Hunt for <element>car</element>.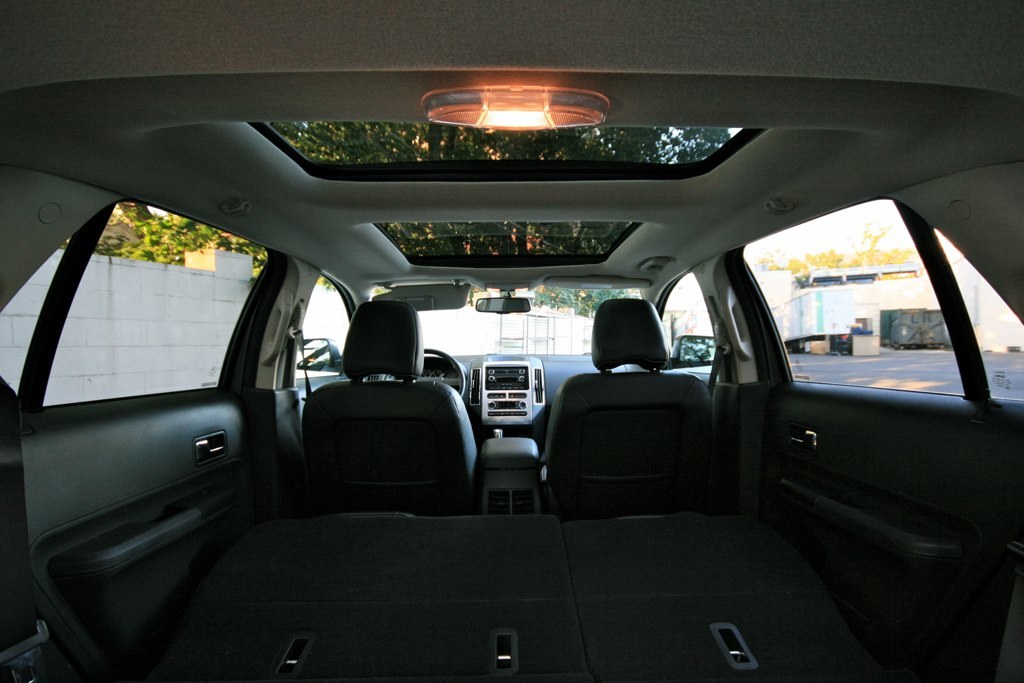
Hunted down at rect(23, 56, 1023, 645).
